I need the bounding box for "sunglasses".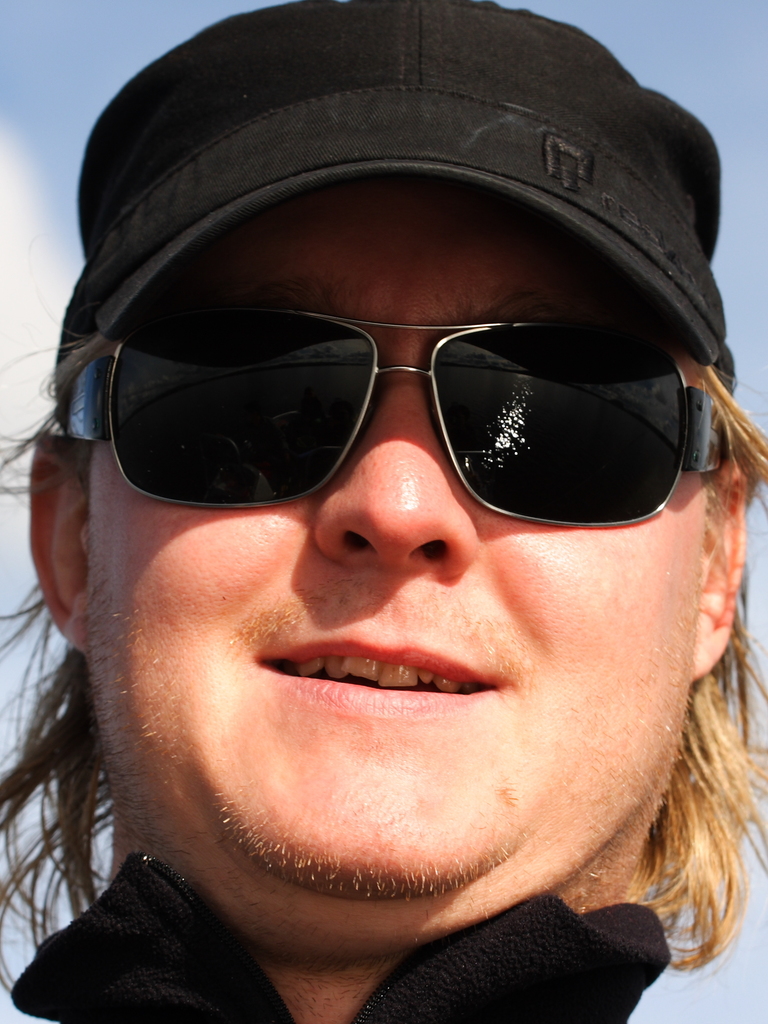
Here it is: bbox=(63, 307, 728, 527).
